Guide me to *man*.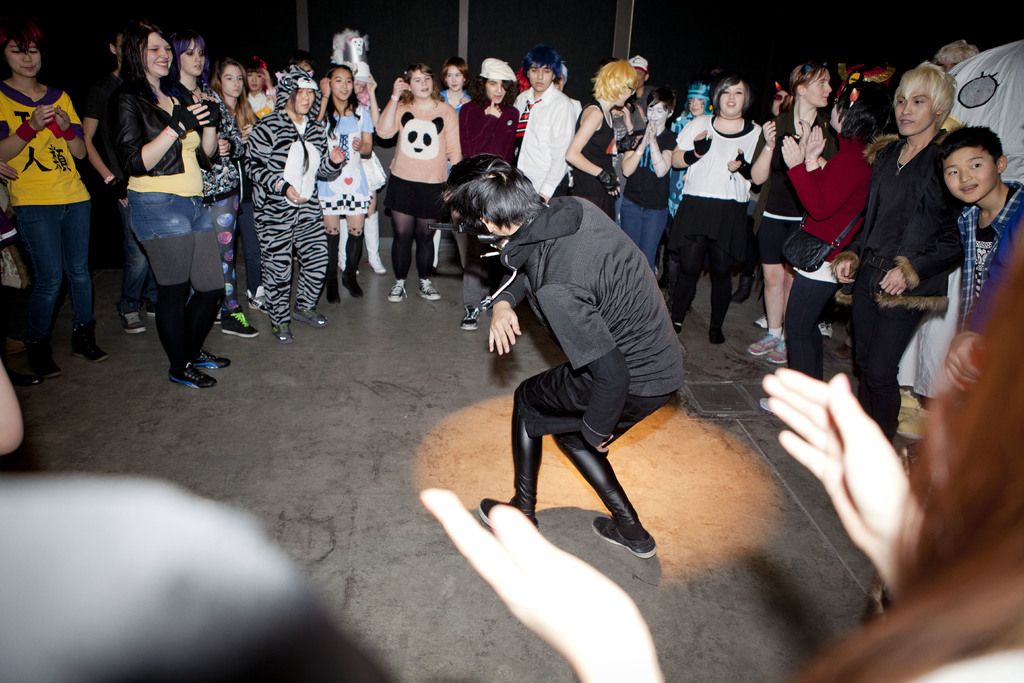
Guidance: [442, 157, 685, 549].
